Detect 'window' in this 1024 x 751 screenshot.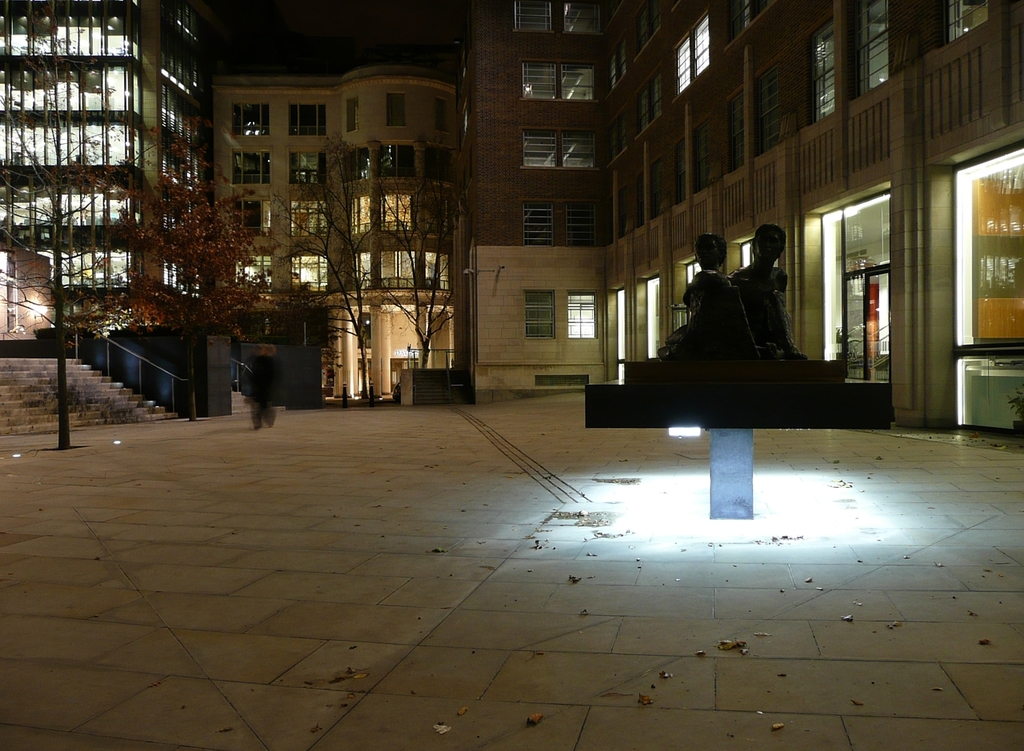
Detection: bbox=(520, 128, 558, 168).
